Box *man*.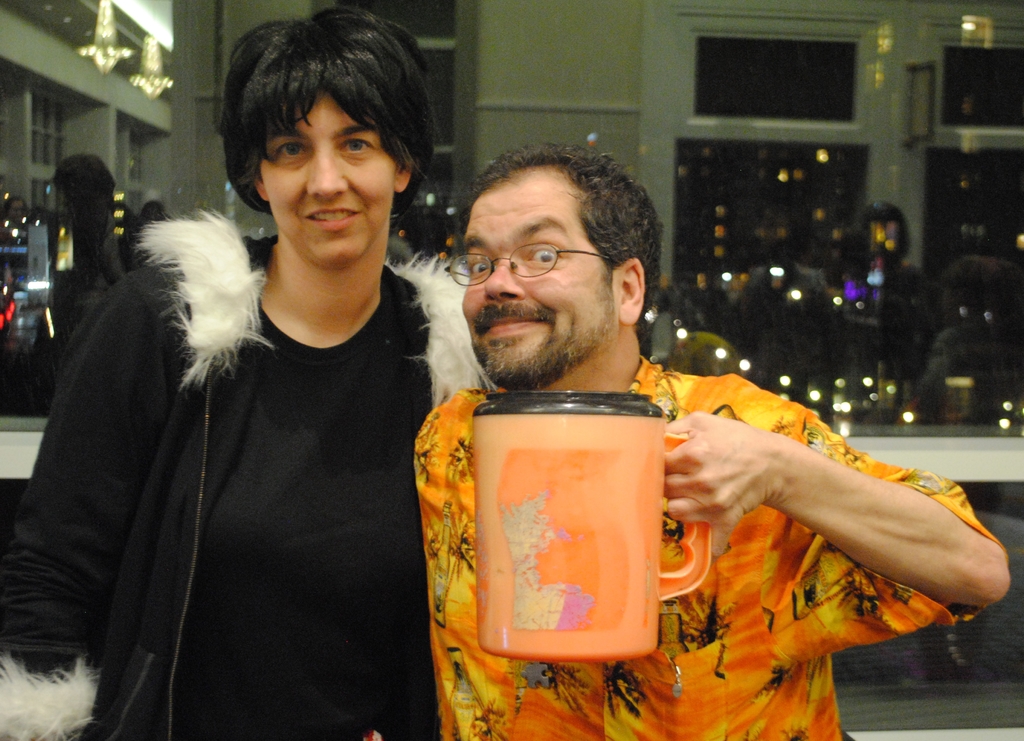
x1=417 y1=137 x2=1016 y2=740.
